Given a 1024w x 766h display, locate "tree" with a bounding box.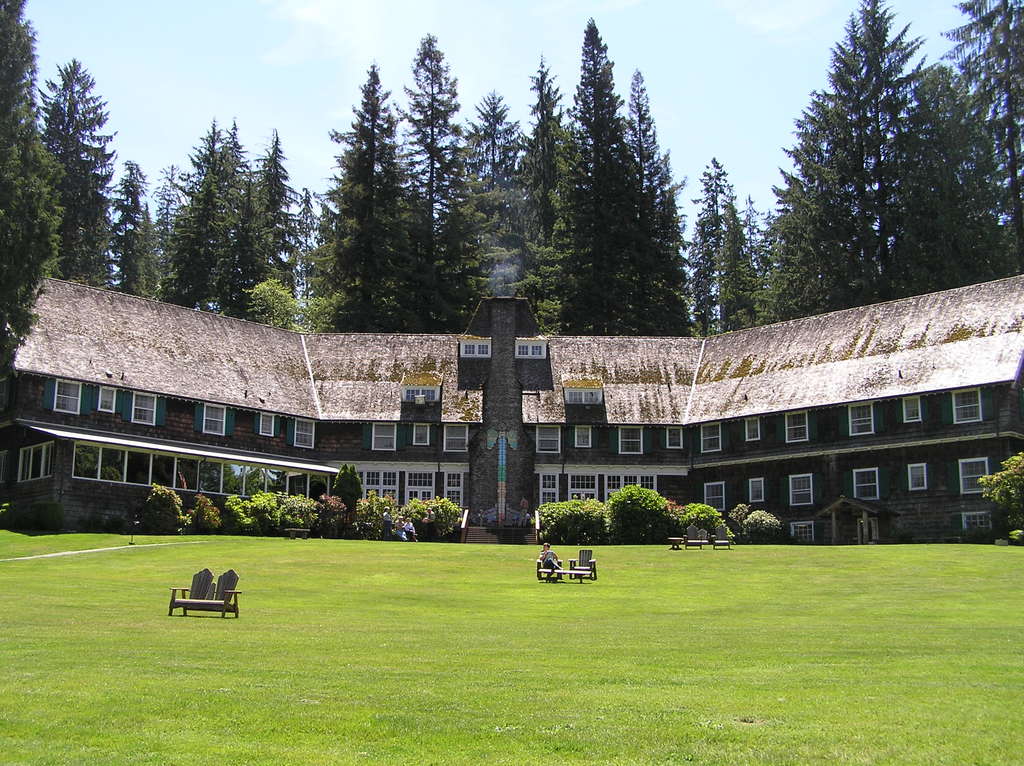
Located: [391,35,470,329].
